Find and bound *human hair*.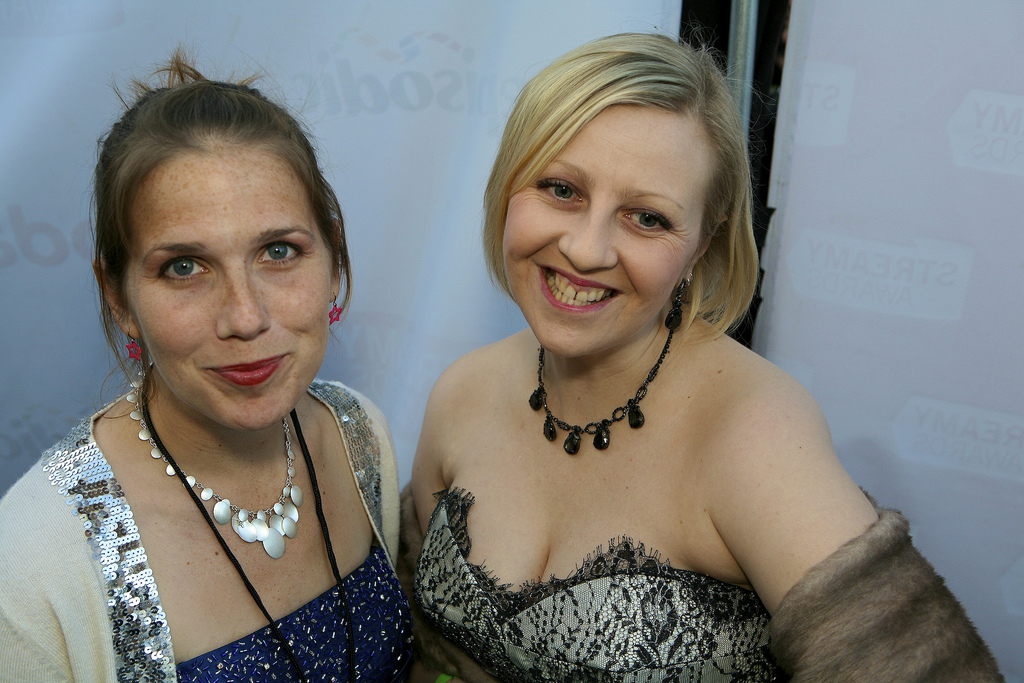
Bound: {"left": 470, "top": 27, "right": 762, "bottom": 373}.
